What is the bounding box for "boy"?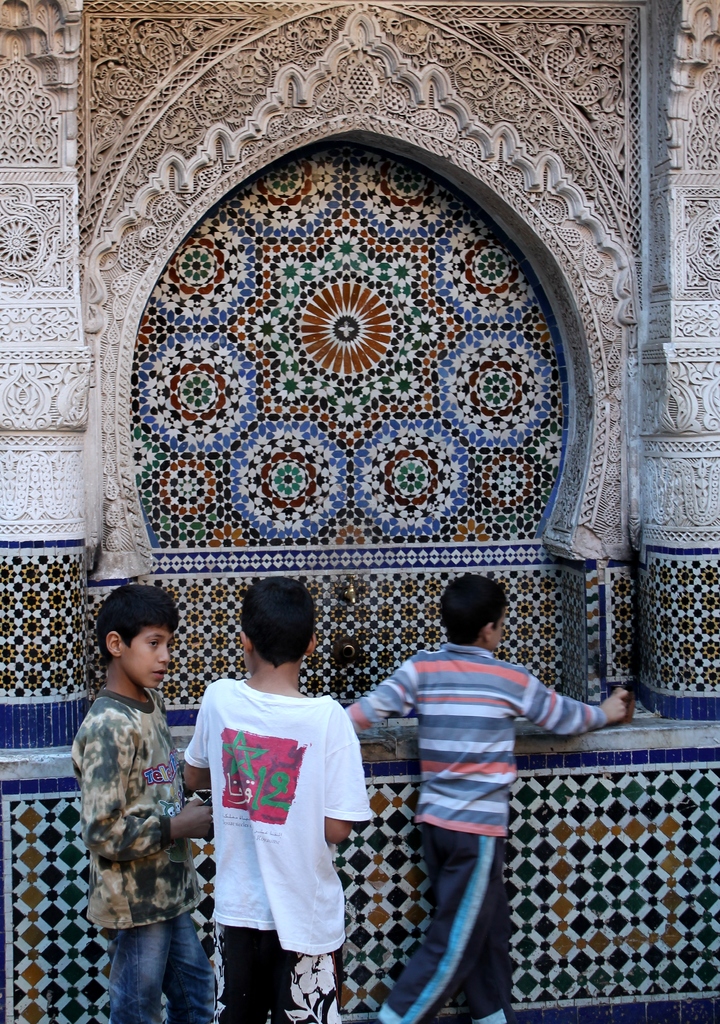
crop(179, 578, 370, 1023).
